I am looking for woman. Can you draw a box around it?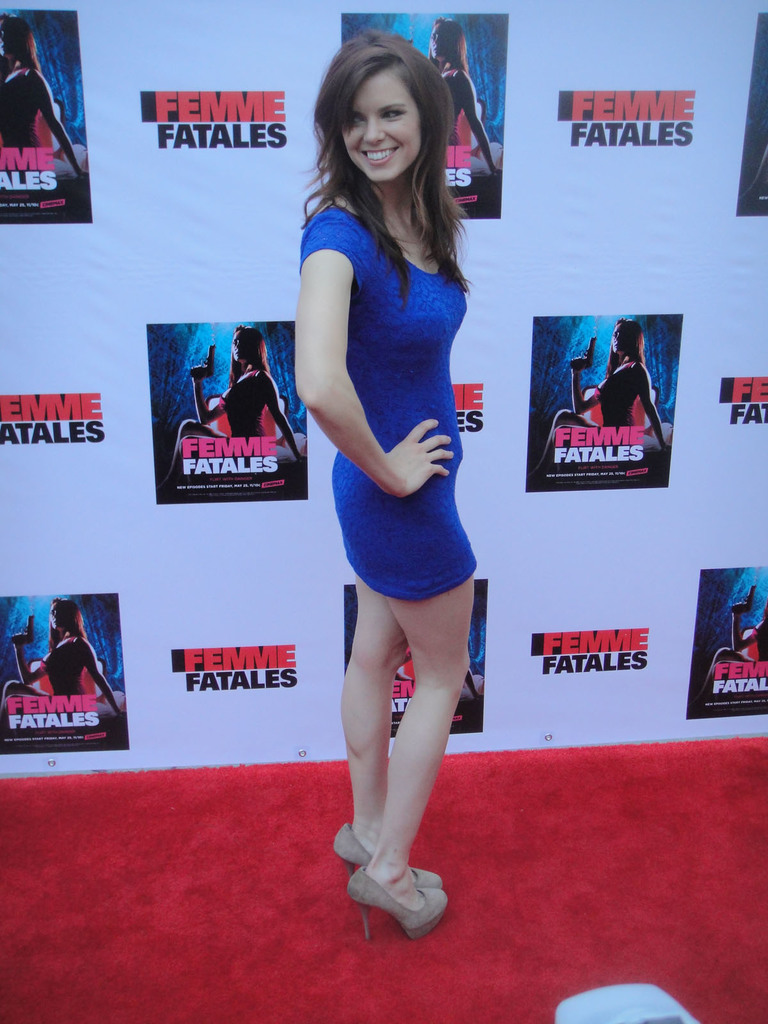
Sure, the bounding box is [698, 581, 767, 698].
